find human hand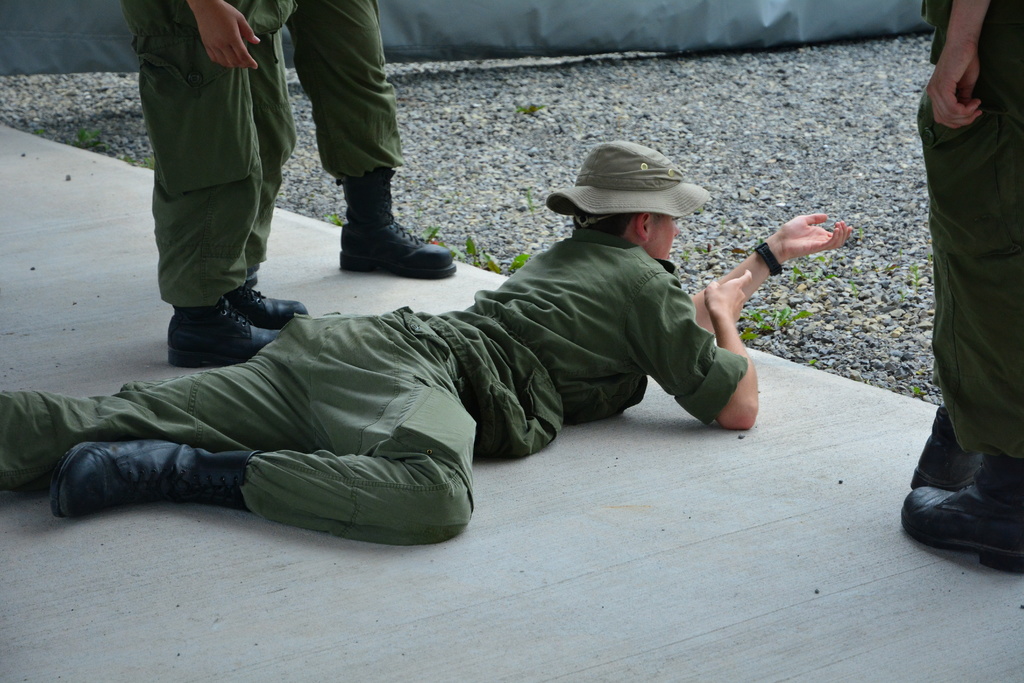
BBox(701, 269, 754, 325)
